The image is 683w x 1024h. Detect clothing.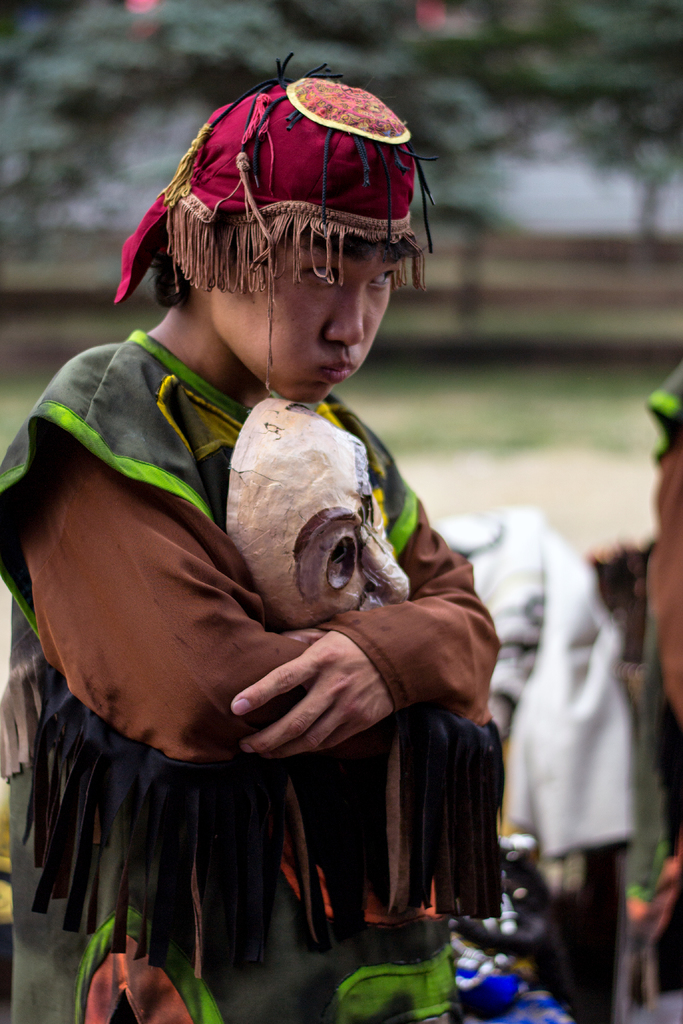
Detection: select_region(0, 325, 502, 1023).
